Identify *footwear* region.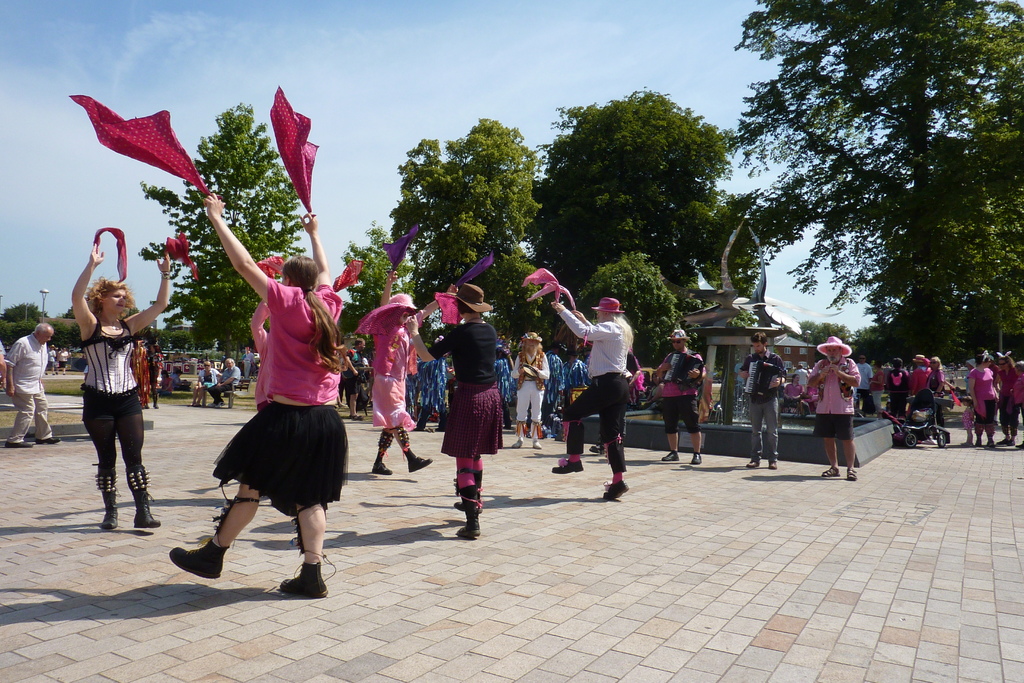
Region: {"left": 998, "top": 438, "right": 1009, "bottom": 448}.
